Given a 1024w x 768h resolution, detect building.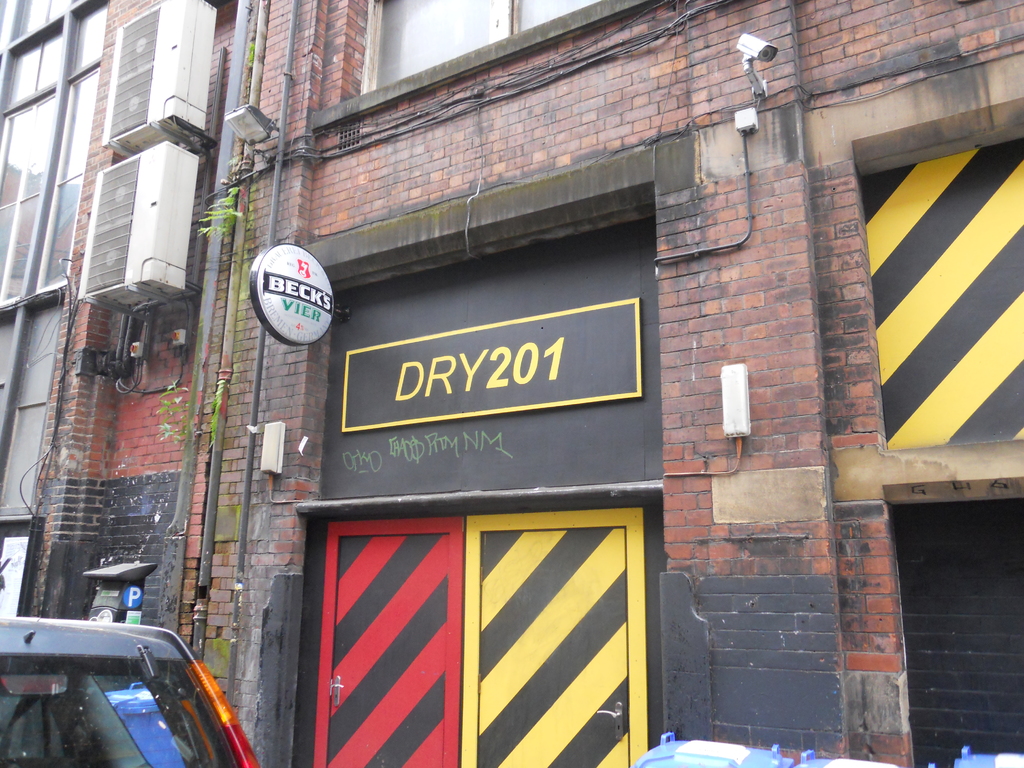
left=0, top=0, right=1023, bottom=767.
